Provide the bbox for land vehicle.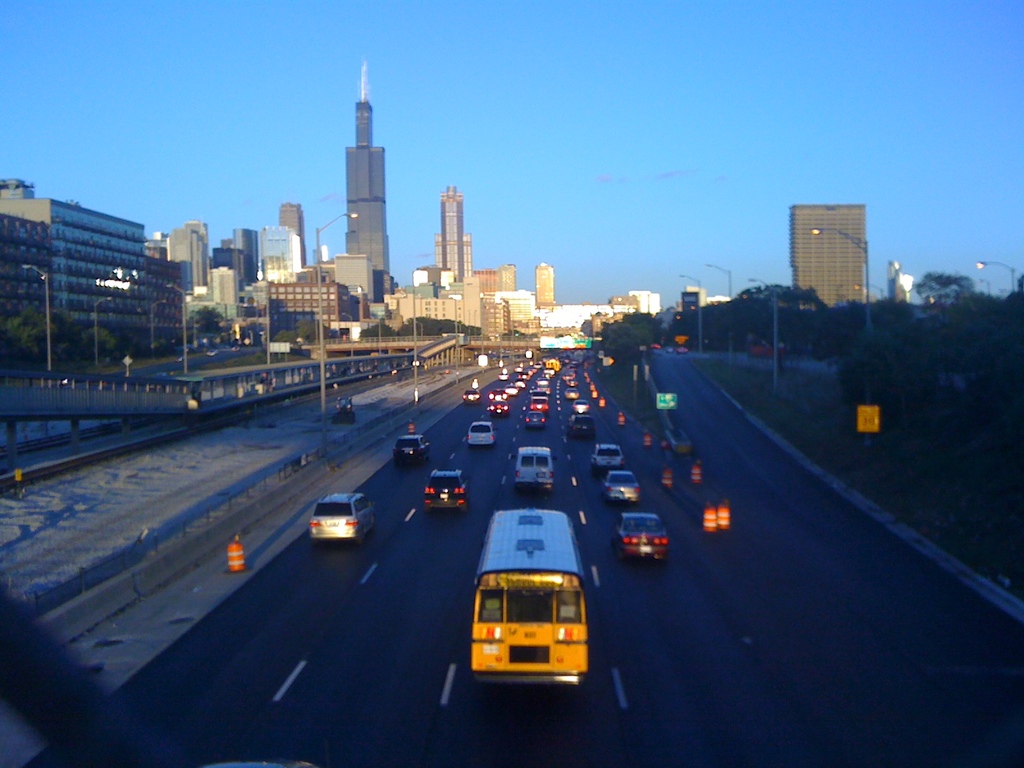
crop(486, 402, 510, 417).
